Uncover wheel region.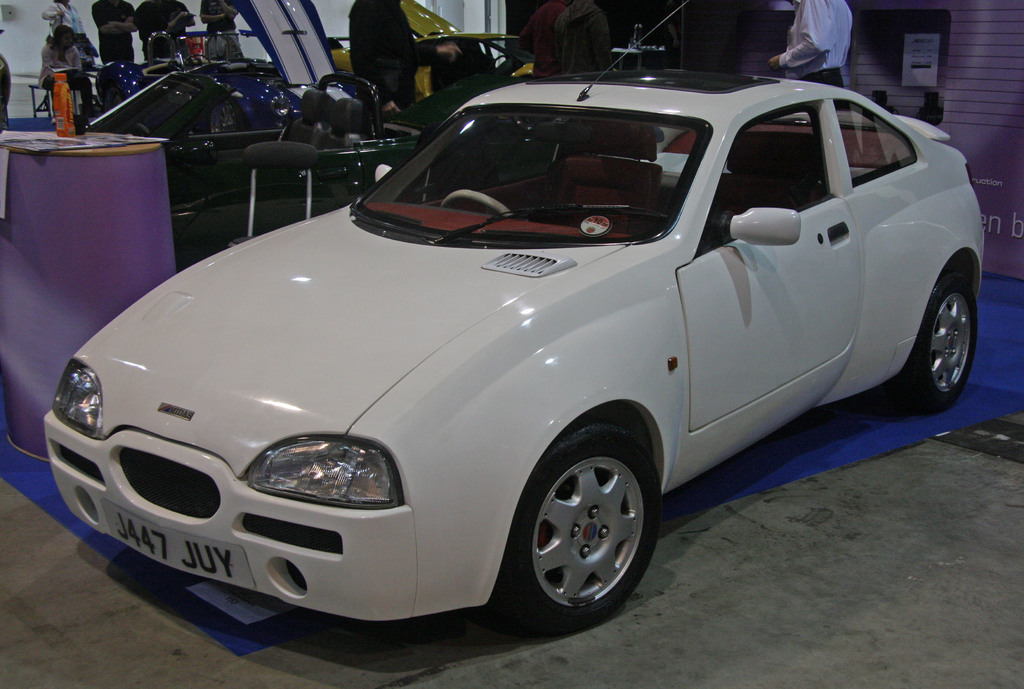
Uncovered: left=104, top=84, right=125, bottom=114.
